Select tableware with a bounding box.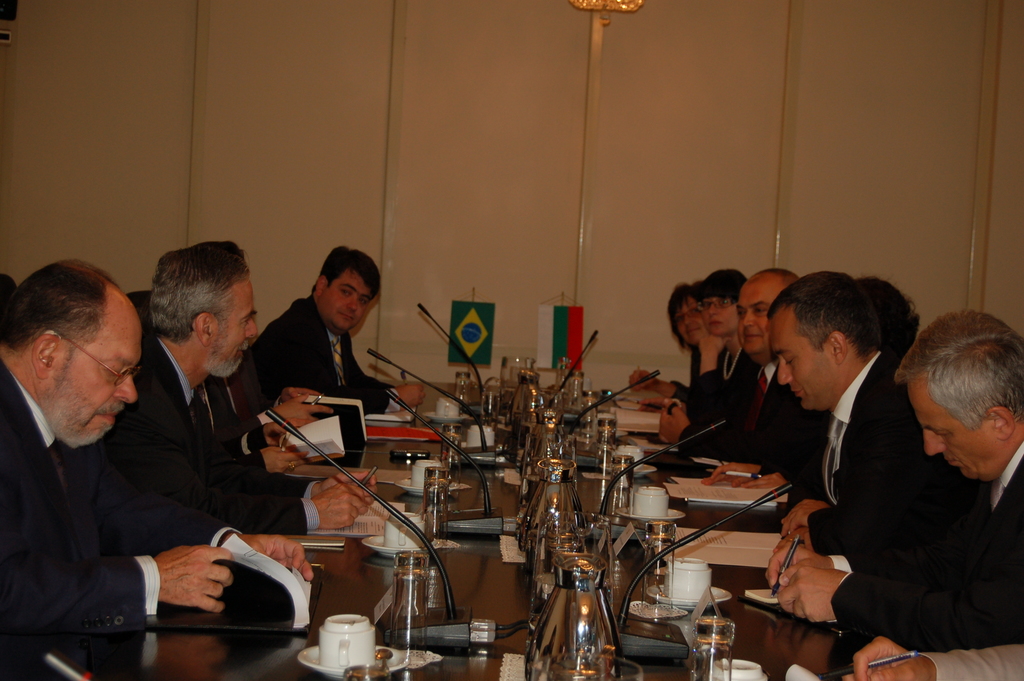
detection(610, 440, 644, 466).
